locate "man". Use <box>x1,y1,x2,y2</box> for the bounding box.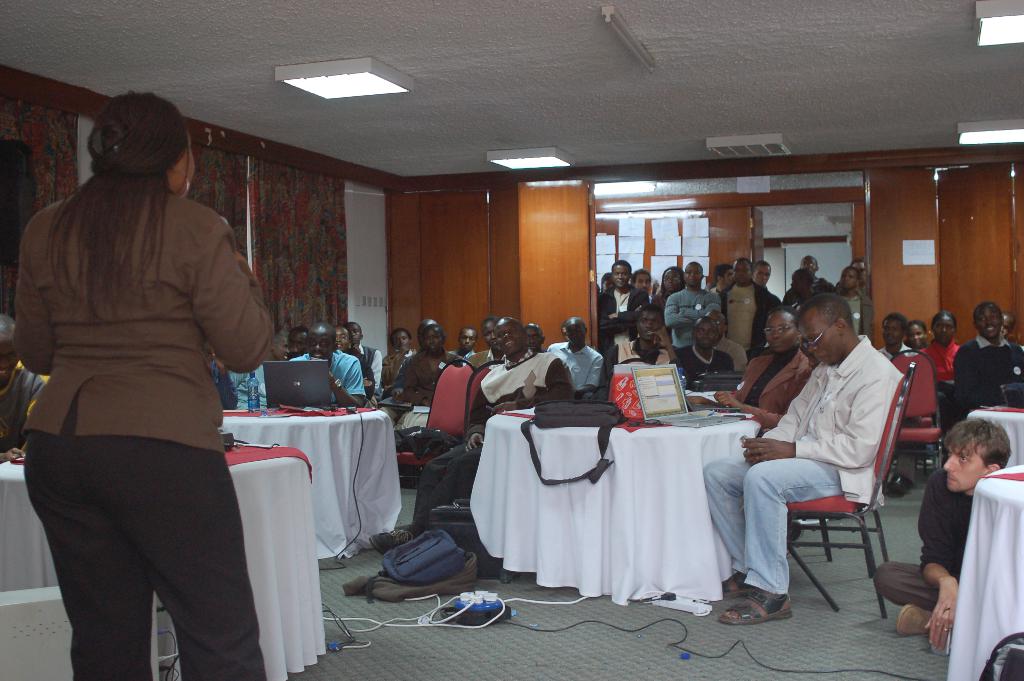
<box>756,263,777,301</box>.
